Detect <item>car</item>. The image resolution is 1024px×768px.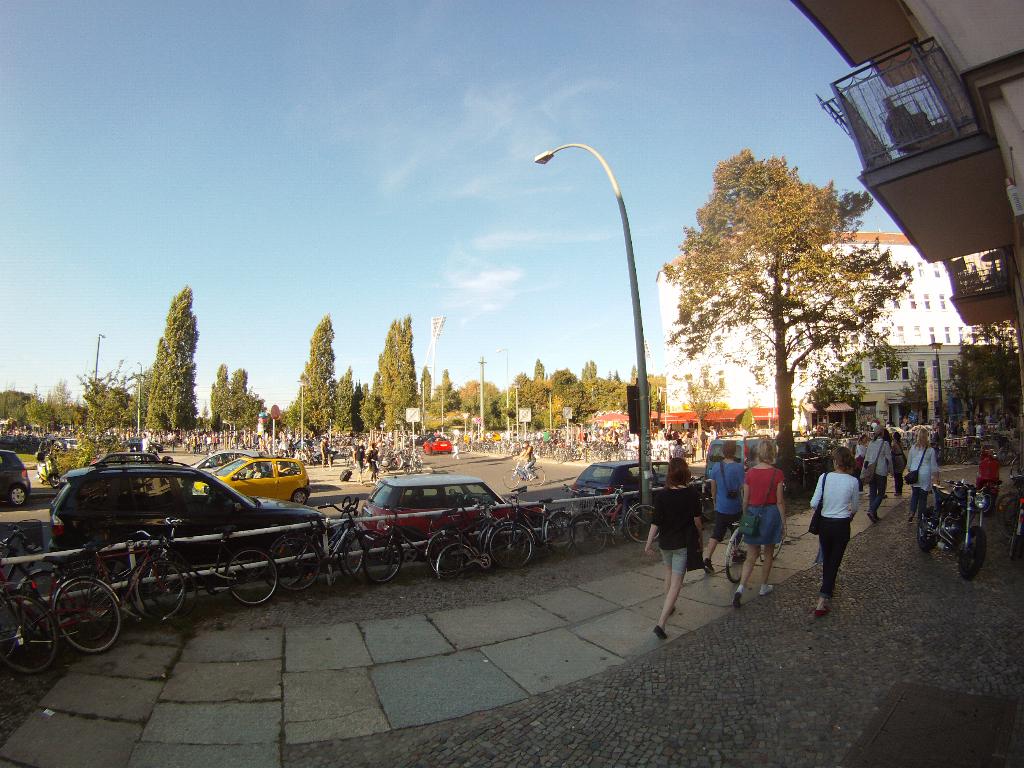
Rect(424, 437, 451, 454).
